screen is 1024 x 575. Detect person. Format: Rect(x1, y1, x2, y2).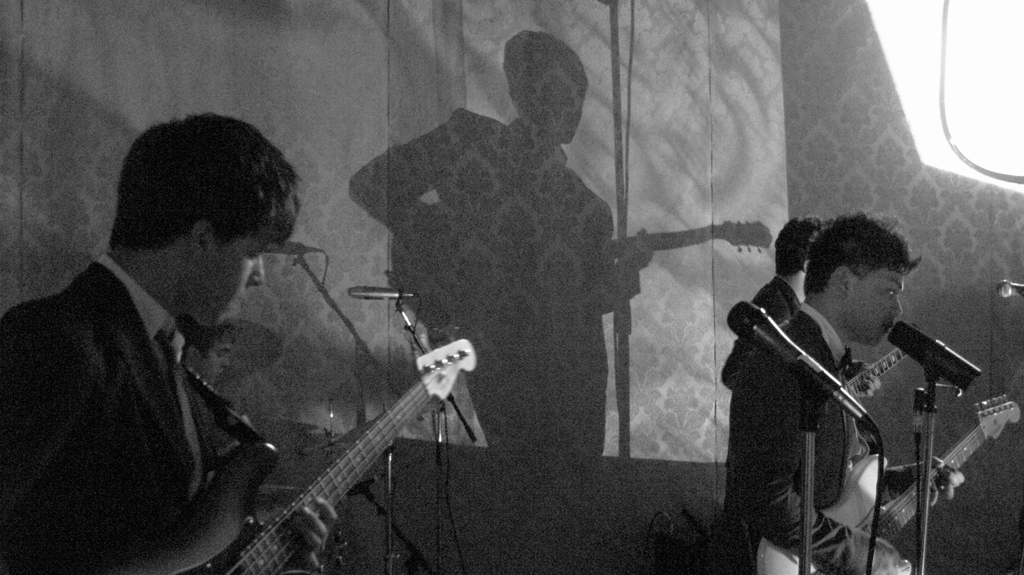
Rect(177, 317, 234, 386).
